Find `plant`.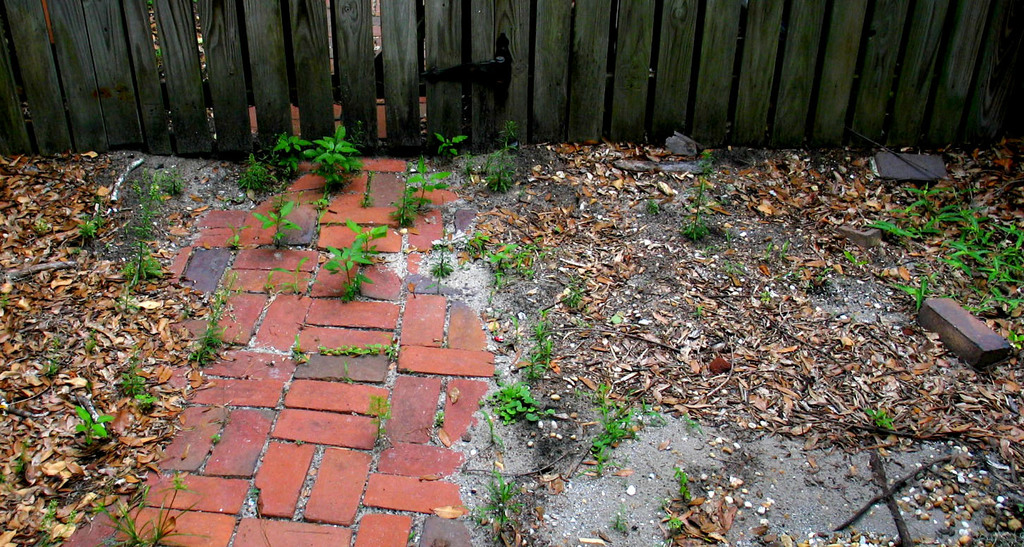
BBox(49, 354, 63, 386).
